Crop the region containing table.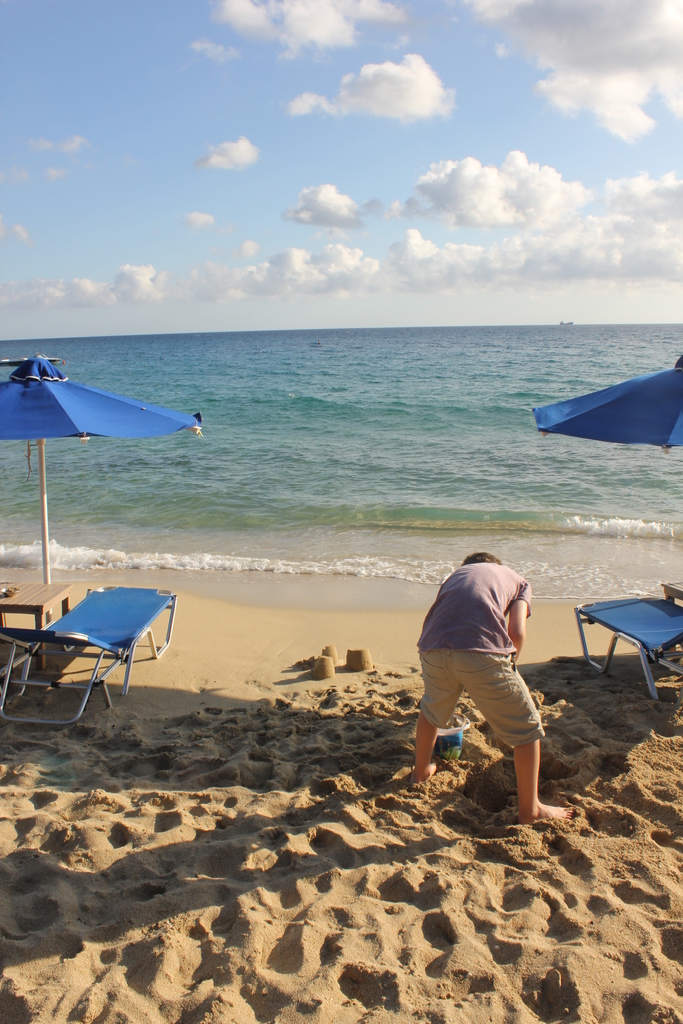
Crop region: Rect(0, 580, 73, 671).
